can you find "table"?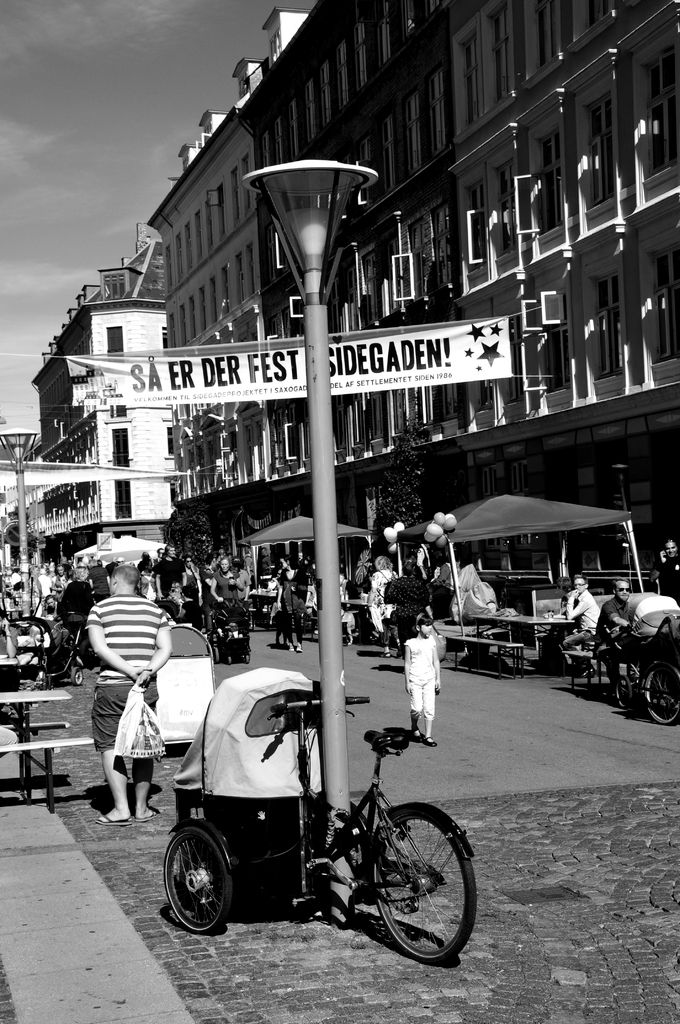
Yes, bounding box: {"x1": 0, "y1": 687, "x2": 94, "y2": 814}.
